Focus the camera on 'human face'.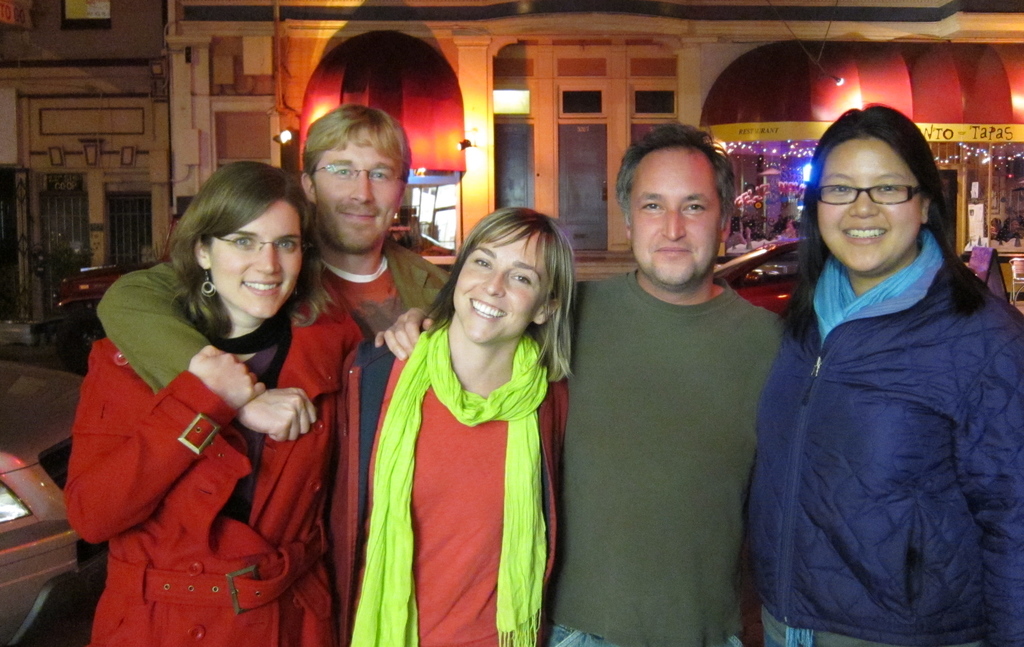
Focus region: 814, 133, 919, 275.
